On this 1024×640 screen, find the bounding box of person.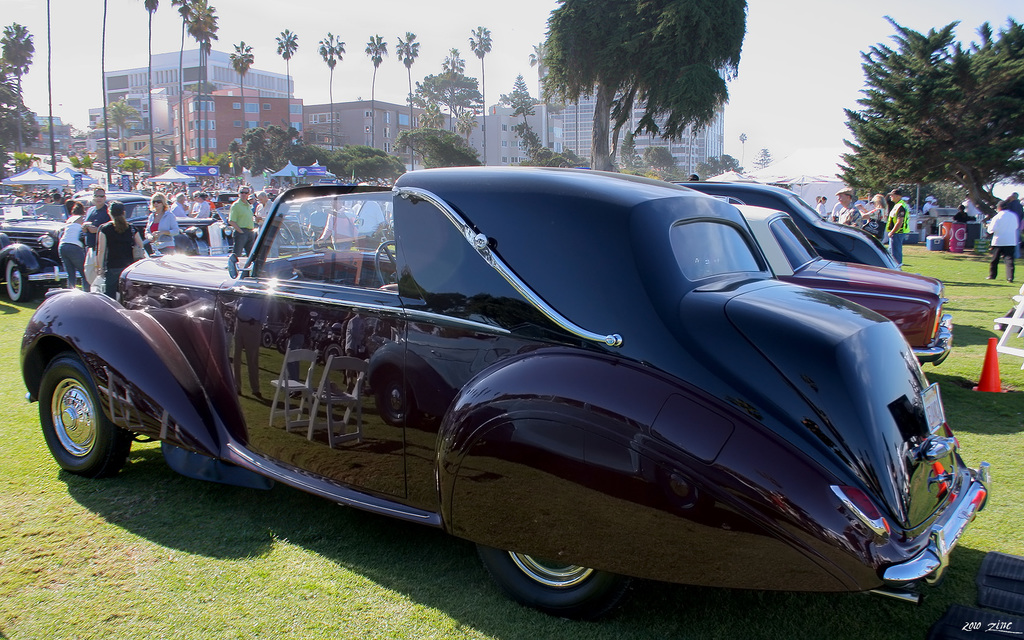
Bounding box: BBox(830, 188, 863, 232).
